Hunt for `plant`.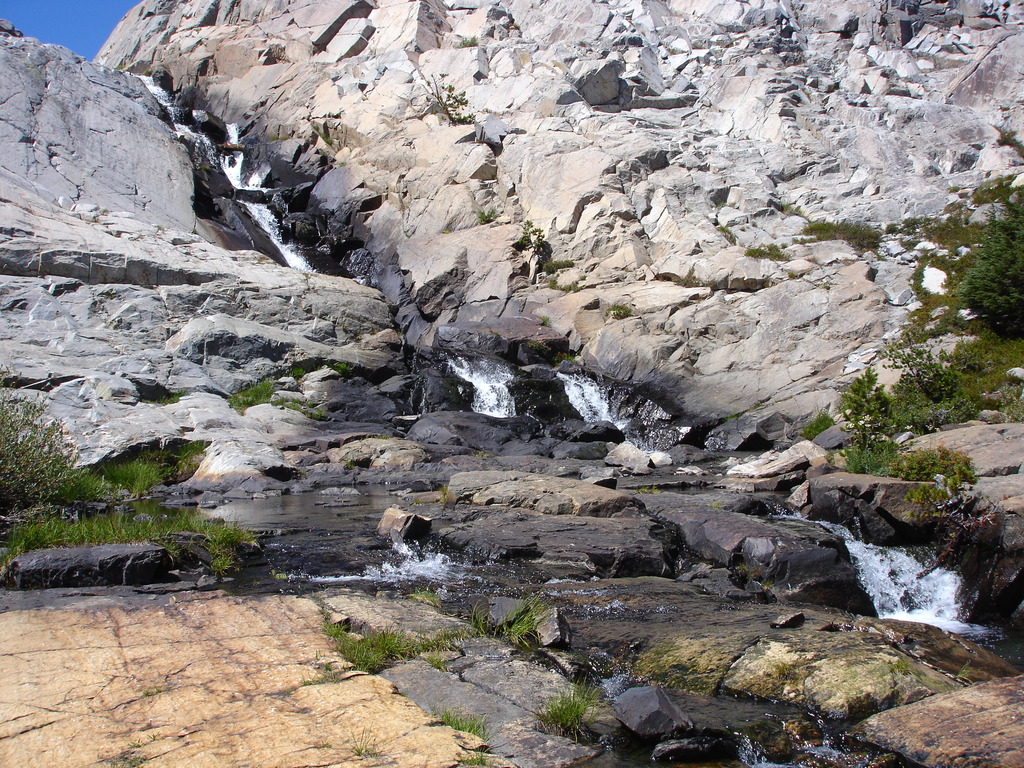
Hunted down at {"left": 797, "top": 217, "right": 876, "bottom": 260}.
